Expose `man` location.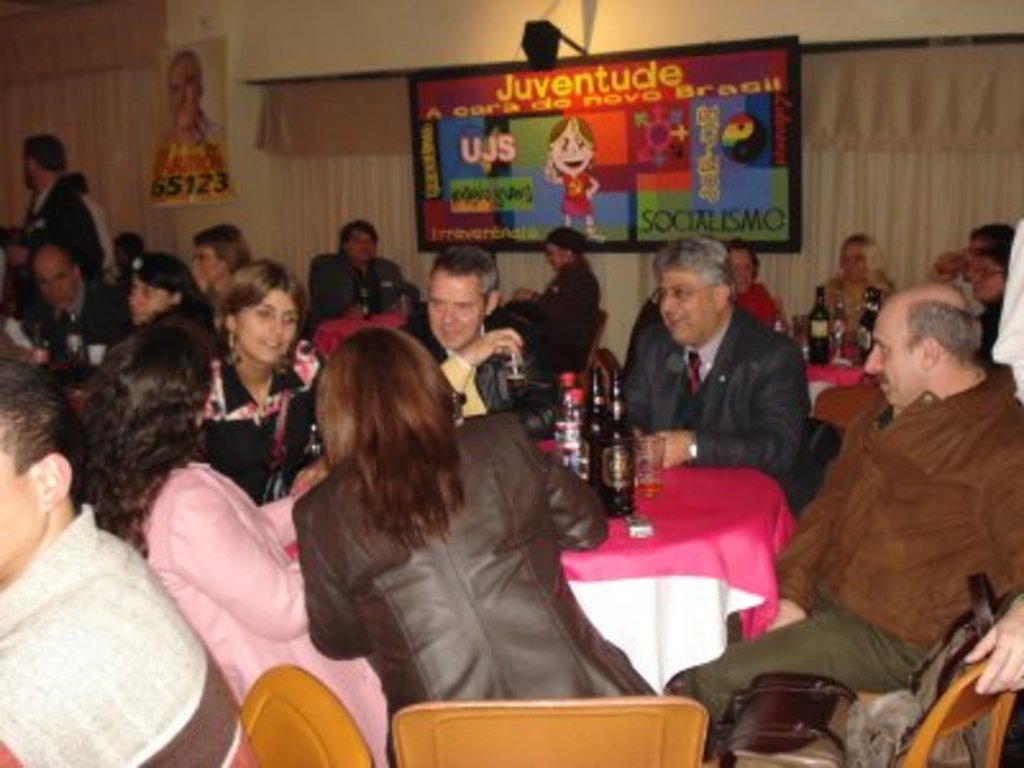
Exposed at [left=3, top=241, right=128, bottom=369].
